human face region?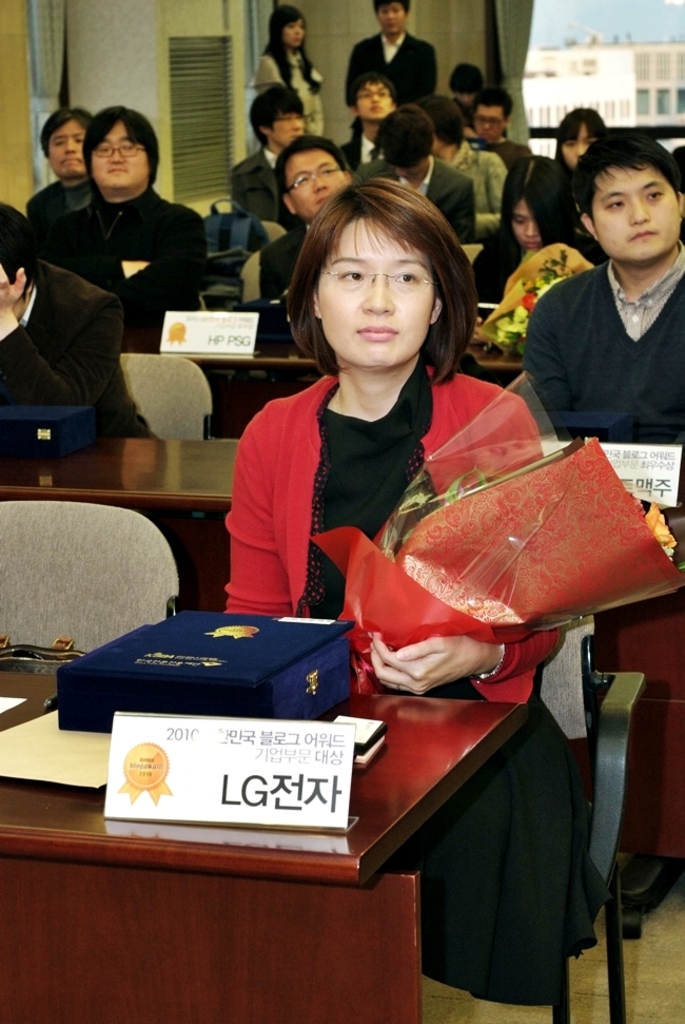
box(287, 150, 347, 223)
